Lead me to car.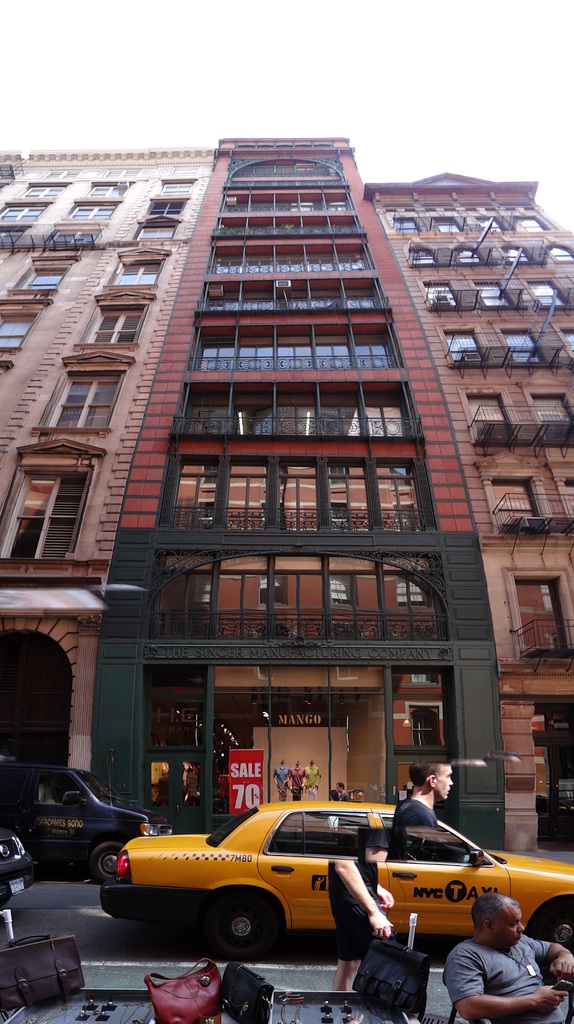
Lead to 99:799:573:961.
